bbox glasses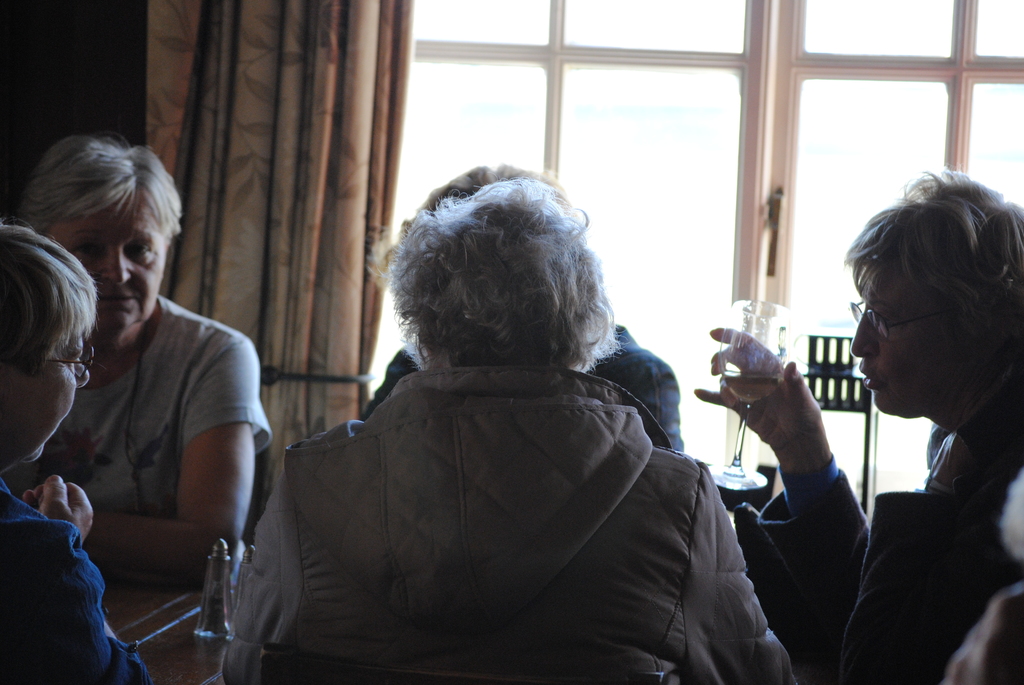
857, 294, 986, 341
